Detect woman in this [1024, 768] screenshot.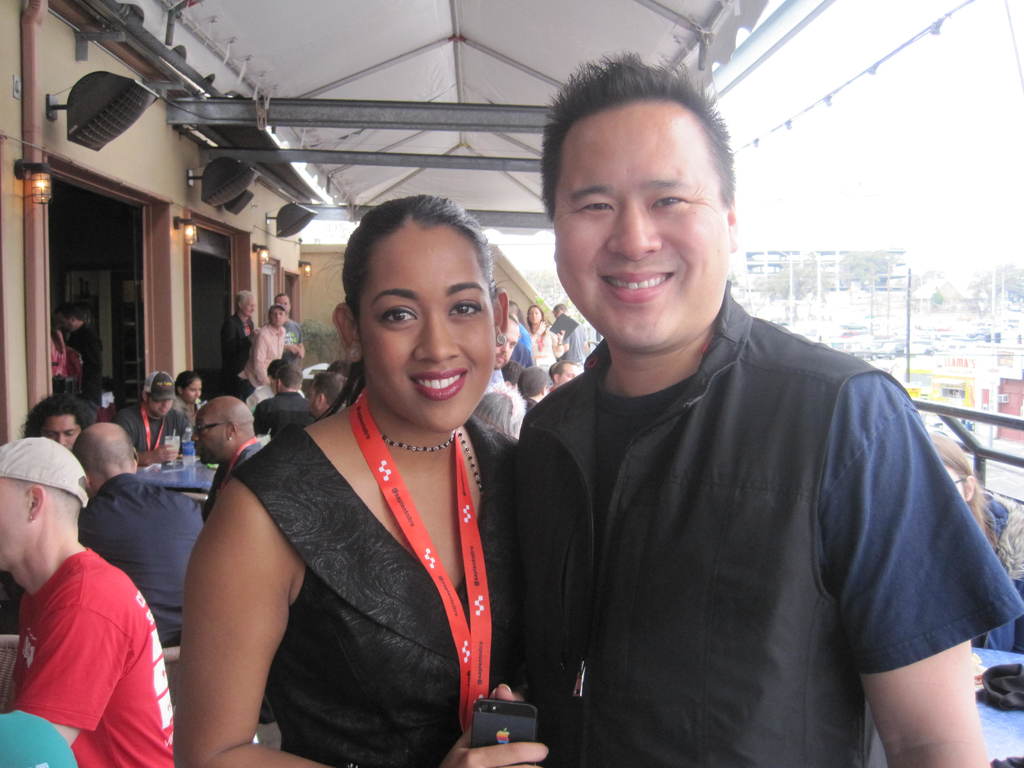
Detection: x1=188, y1=200, x2=557, y2=767.
